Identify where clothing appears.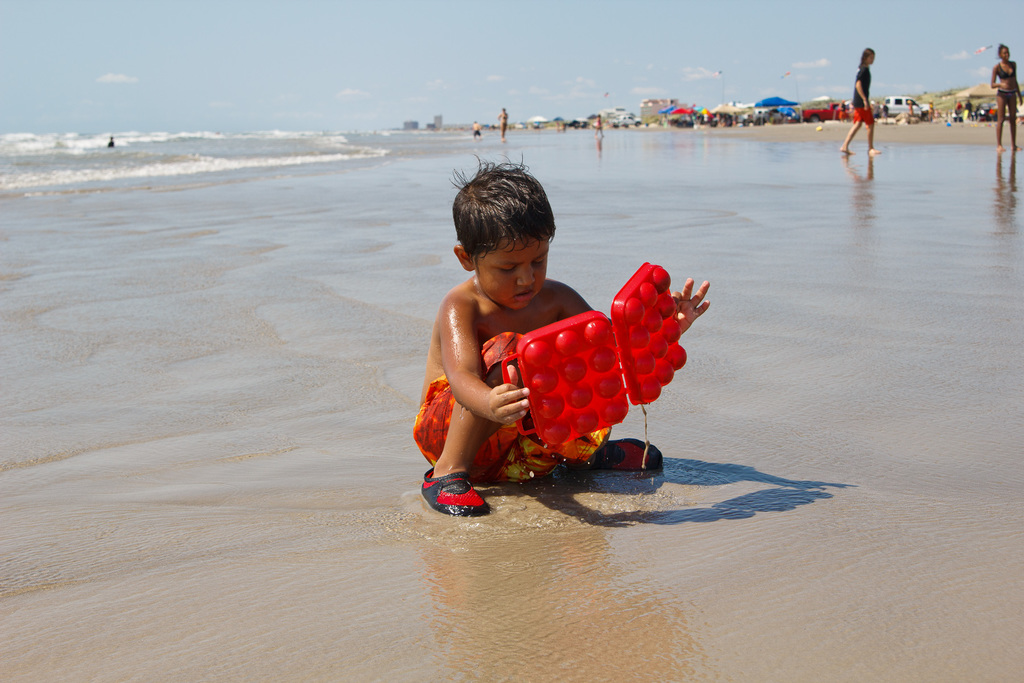
Appears at <bbox>848, 36, 884, 149</bbox>.
